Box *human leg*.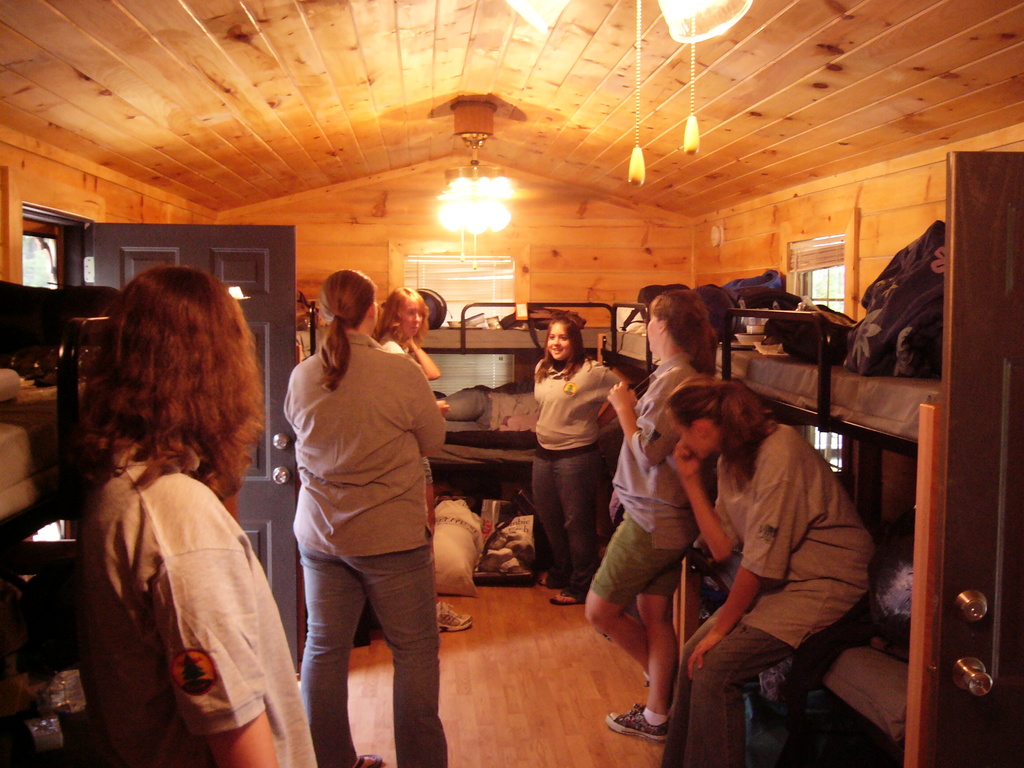
rect(662, 596, 751, 767).
